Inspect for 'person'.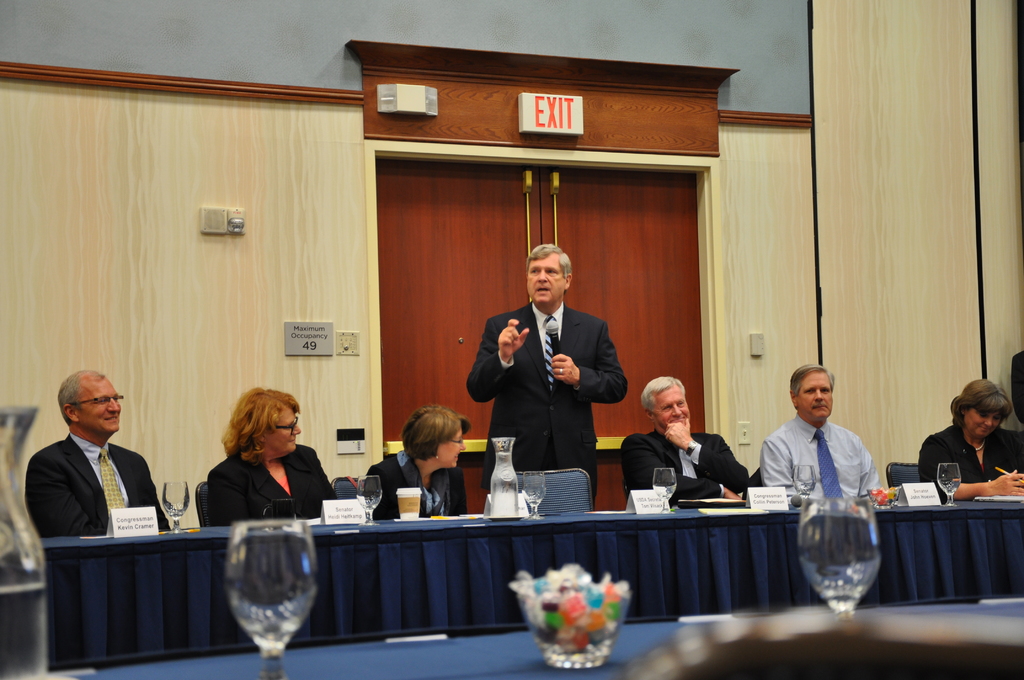
Inspection: pyautogui.locateOnScreen(463, 238, 630, 503).
